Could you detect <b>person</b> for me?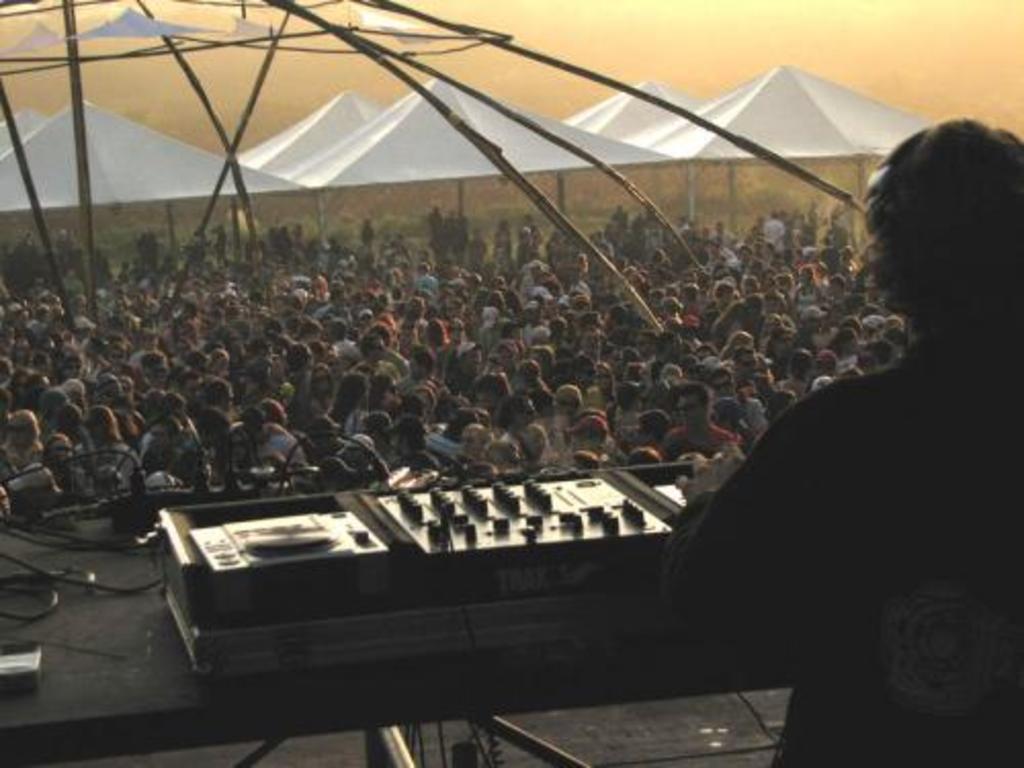
Detection result: box(131, 326, 170, 362).
